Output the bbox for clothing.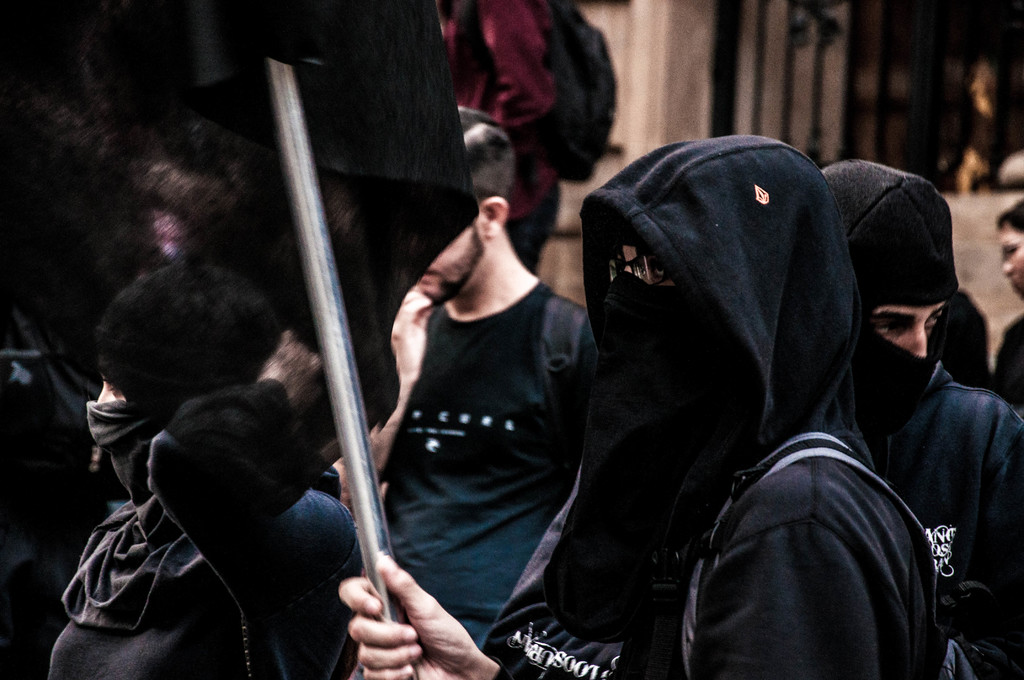
(x1=379, y1=266, x2=594, y2=648).
